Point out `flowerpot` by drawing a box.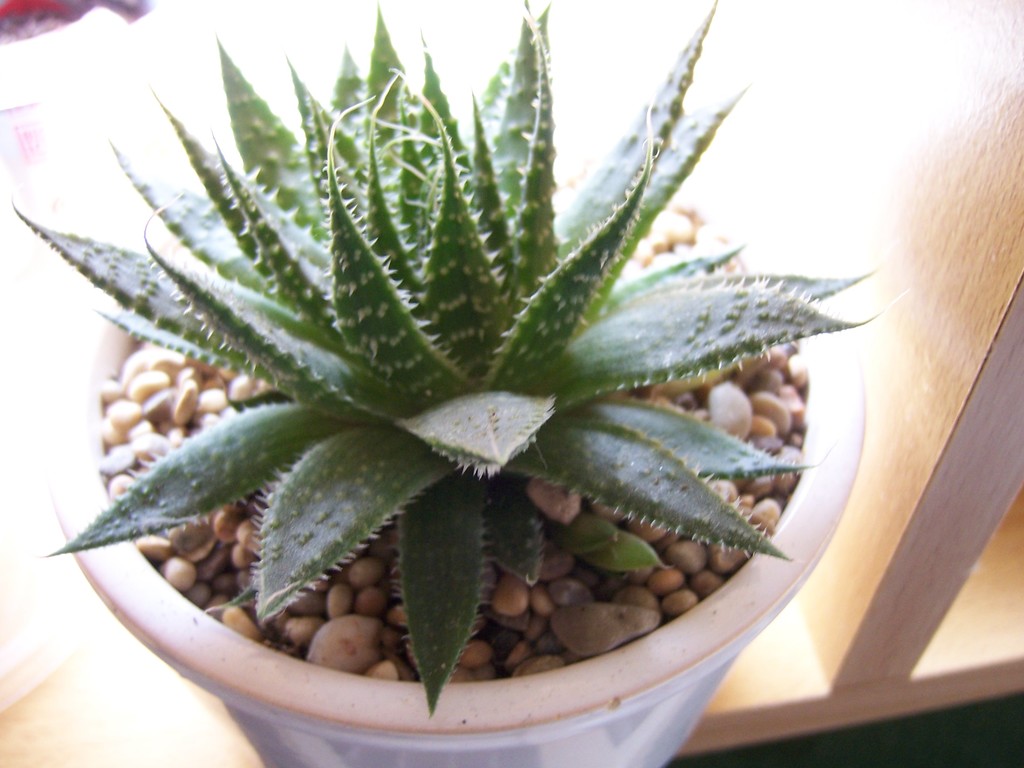
[39, 160, 866, 767].
